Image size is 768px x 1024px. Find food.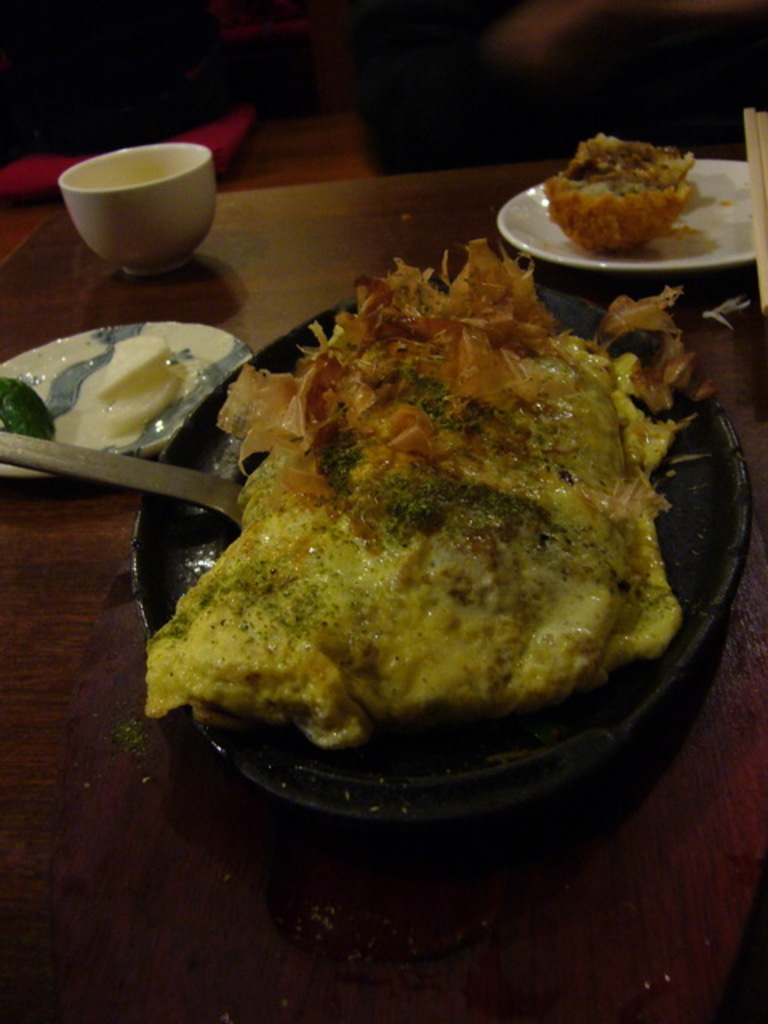
bbox=(0, 325, 194, 446).
